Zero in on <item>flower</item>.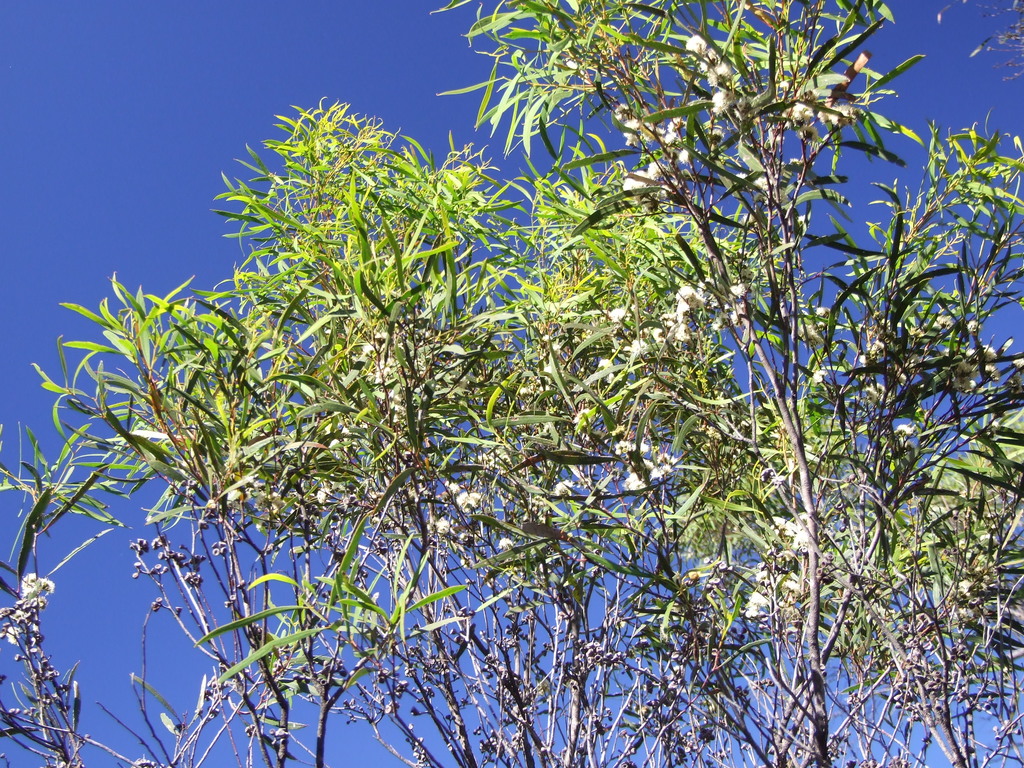
Zeroed in: locate(19, 573, 55, 600).
